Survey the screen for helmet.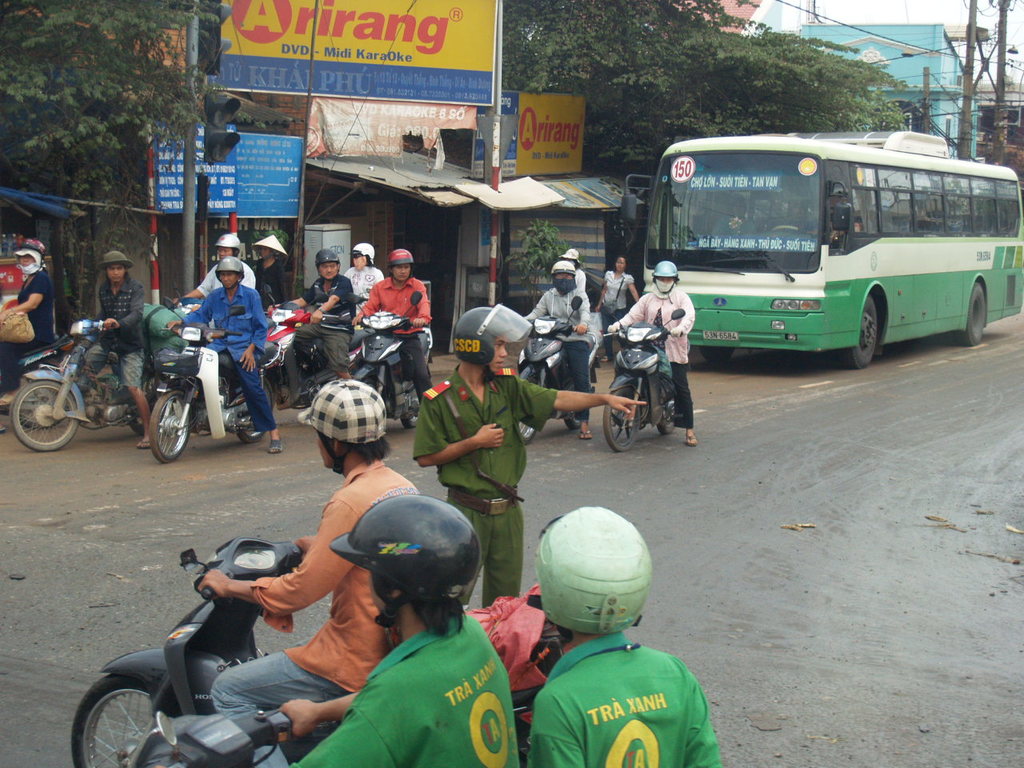
Survey found: (left=354, top=243, right=376, bottom=261).
